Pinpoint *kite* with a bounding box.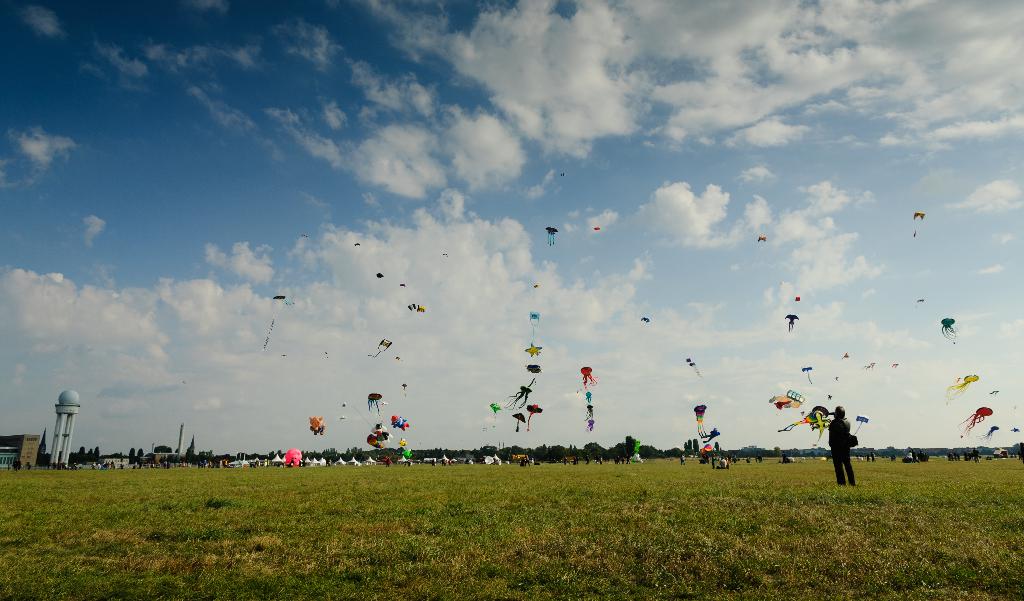
{"x1": 977, "y1": 422, "x2": 1001, "y2": 442}.
